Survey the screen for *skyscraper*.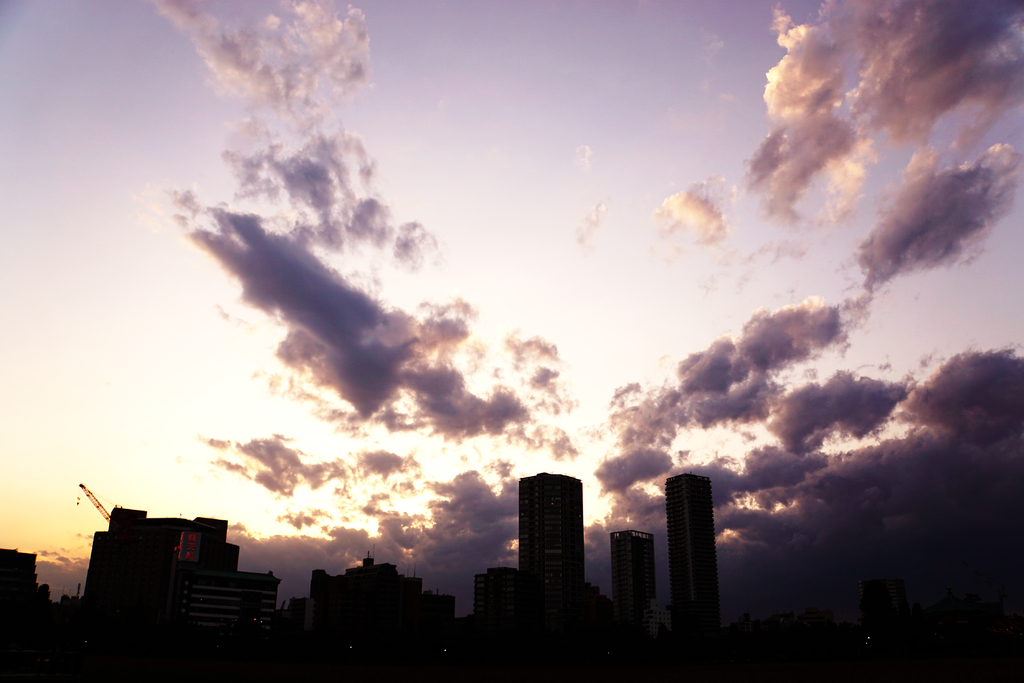
Survey found: (left=472, top=562, right=514, bottom=630).
